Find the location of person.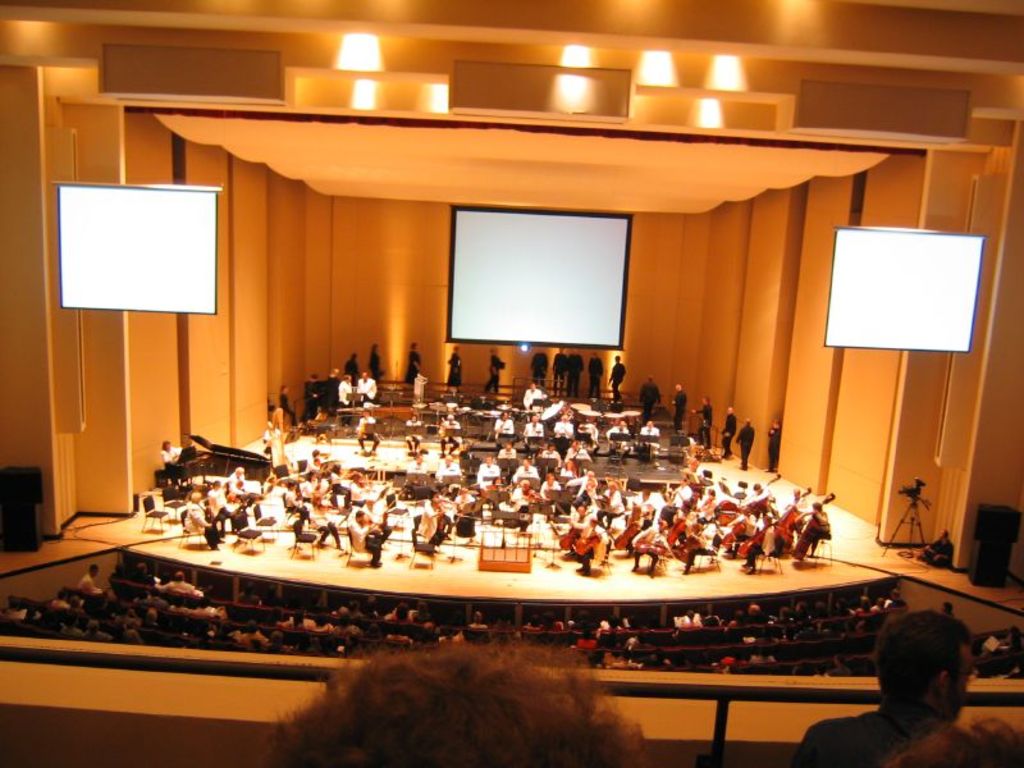
Location: bbox(180, 490, 219, 549).
